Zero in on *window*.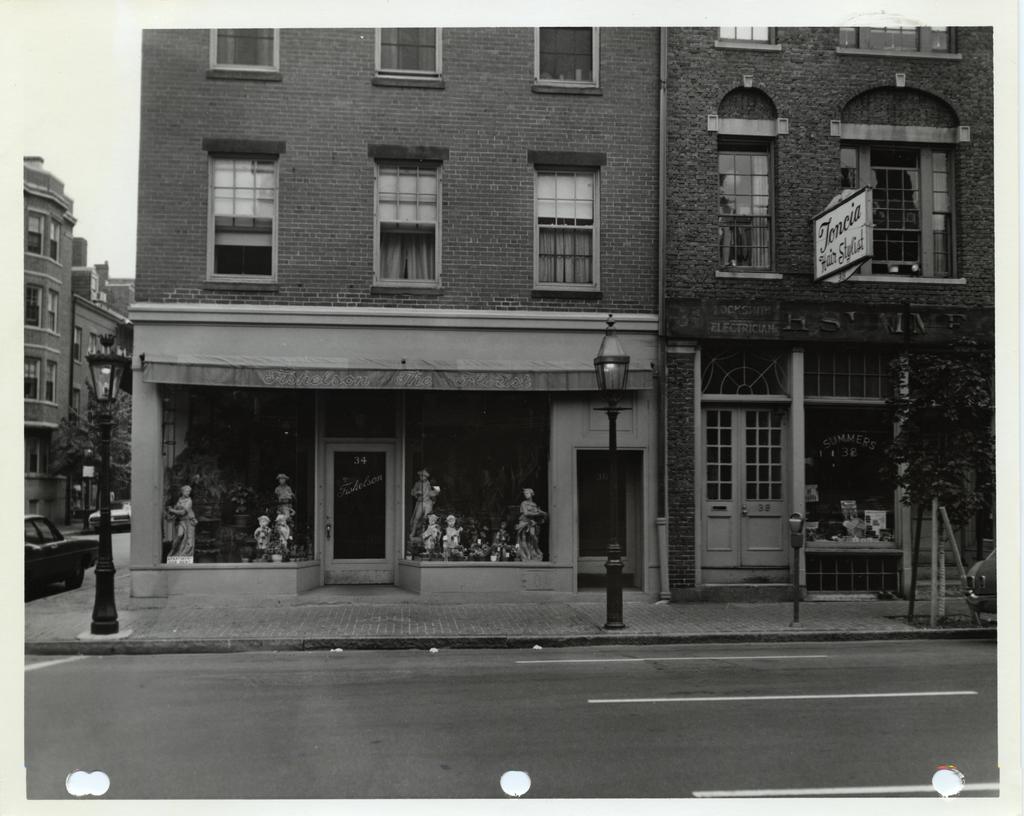
Zeroed in: (24, 353, 56, 405).
